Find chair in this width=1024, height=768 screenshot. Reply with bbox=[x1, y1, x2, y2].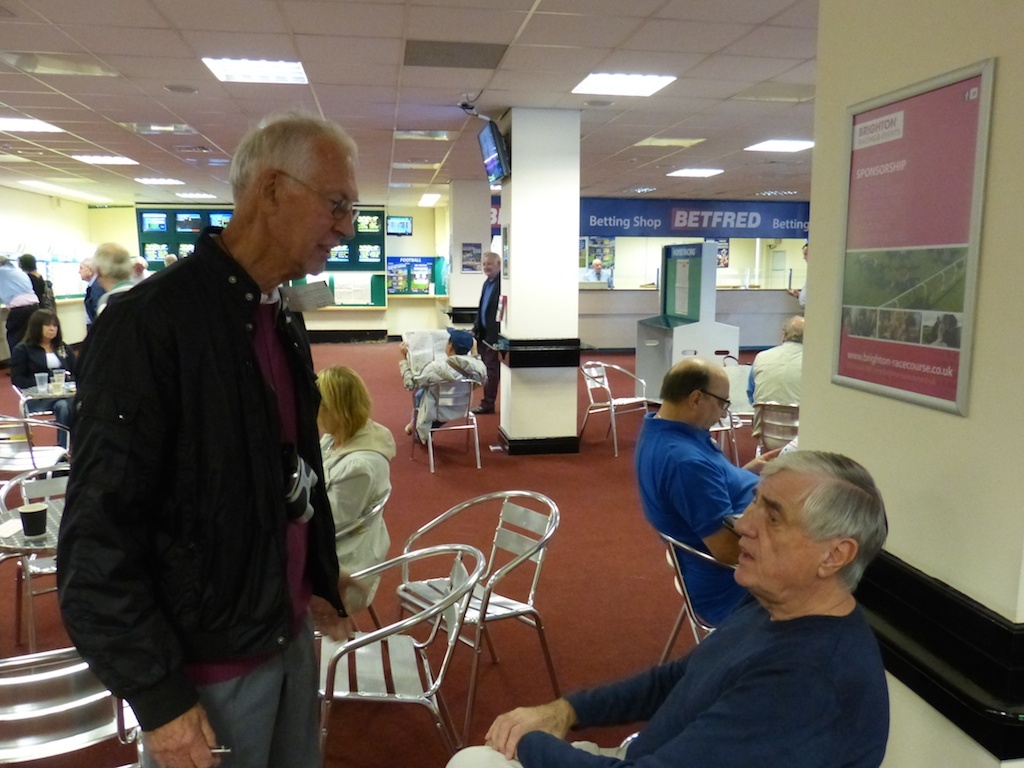
bbox=[706, 406, 741, 472].
